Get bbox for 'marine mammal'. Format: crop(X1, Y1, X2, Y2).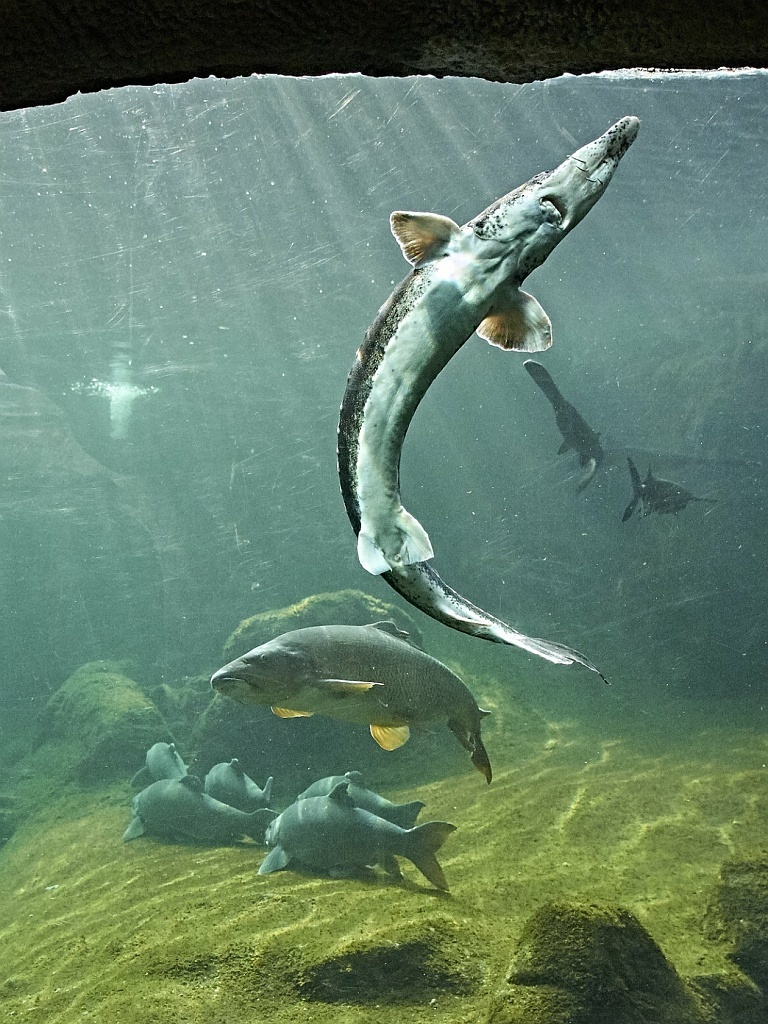
crop(624, 455, 716, 523).
